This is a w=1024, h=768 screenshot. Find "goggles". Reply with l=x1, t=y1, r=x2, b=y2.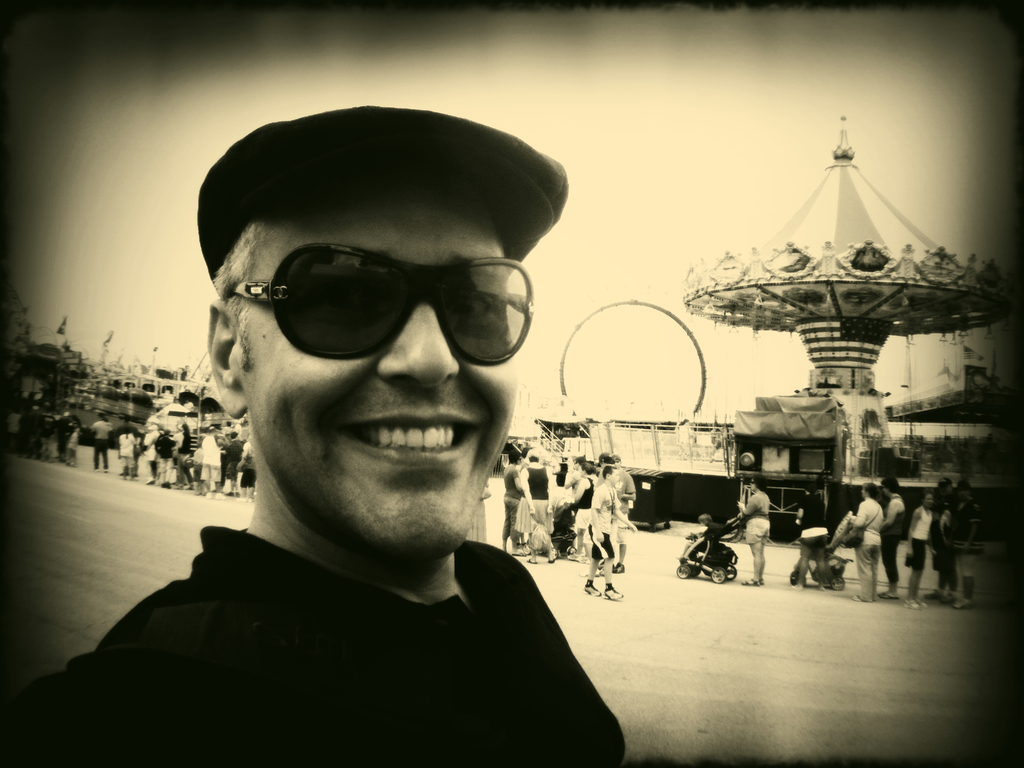
l=225, t=239, r=534, b=364.
